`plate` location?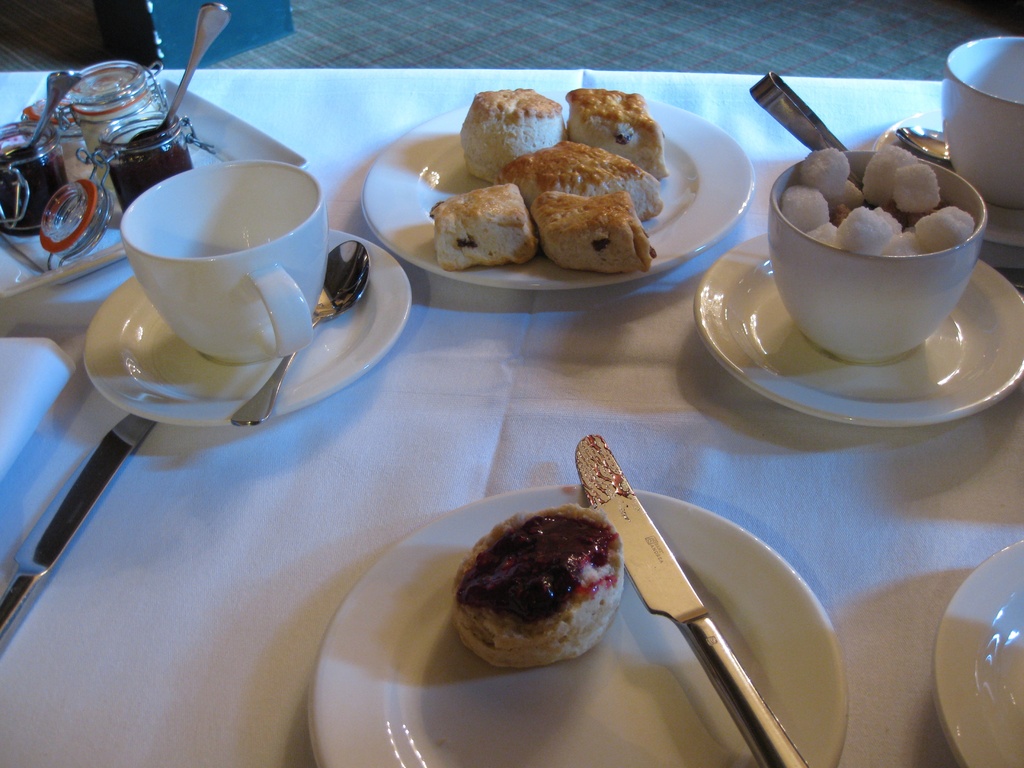
[696, 230, 1023, 428]
